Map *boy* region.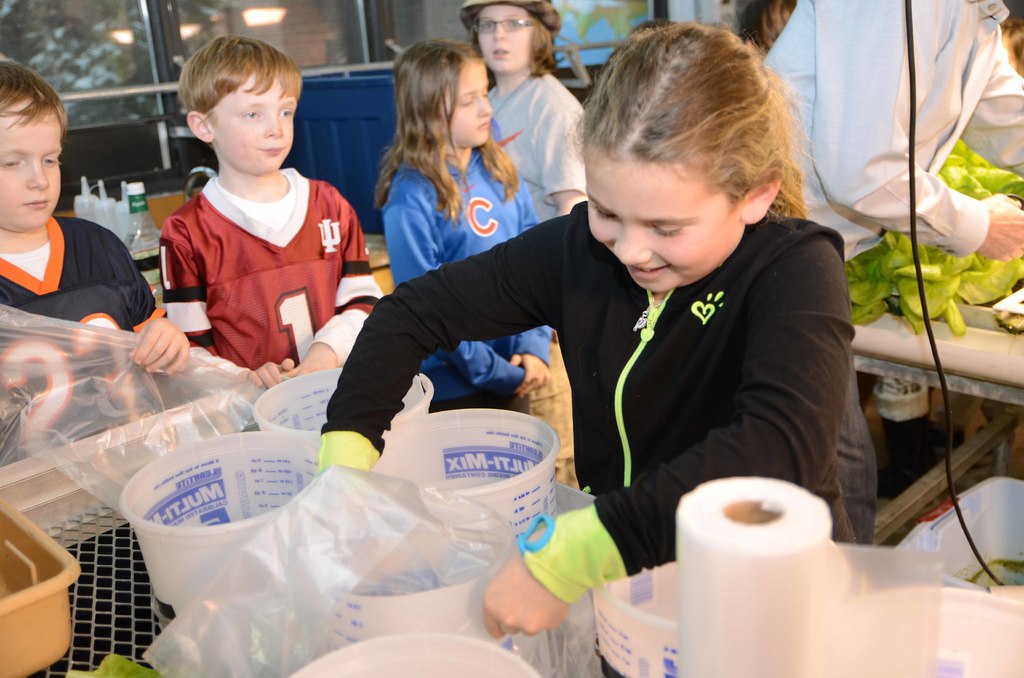
Mapped to 0,60,190,465.
